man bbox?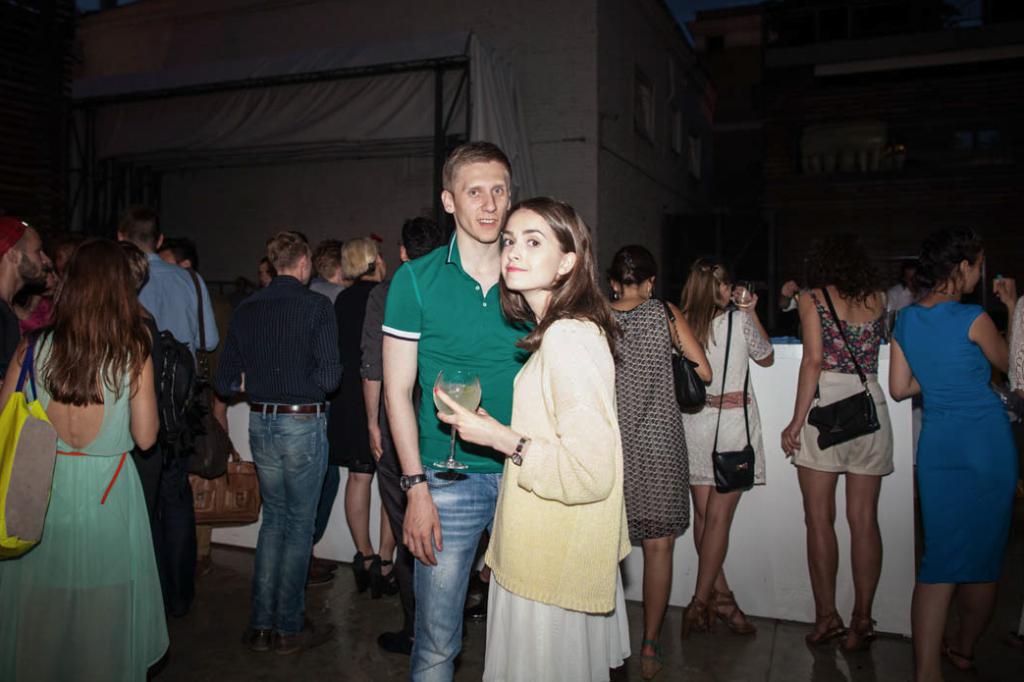
[381,141,535,681]
